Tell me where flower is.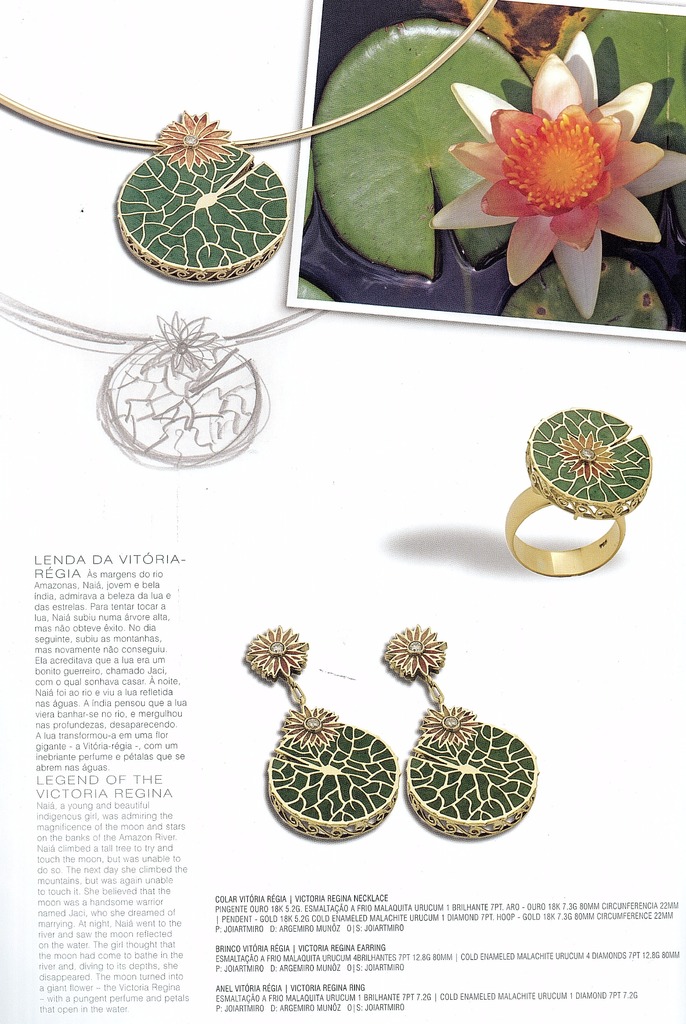
flower is at [left=150, top=113, right=241, bottom=174].
